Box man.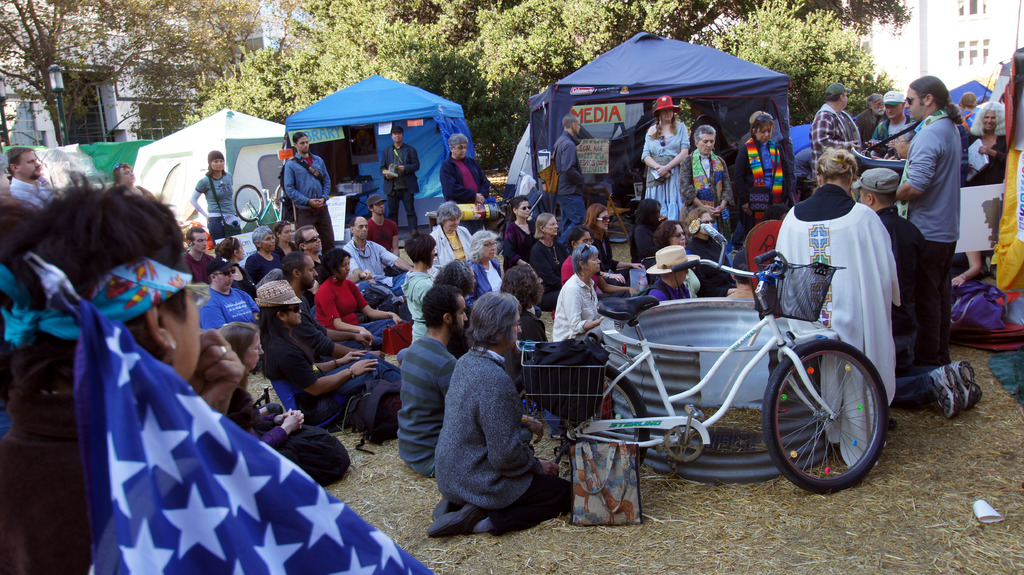
detection(856, 166, 988, 420).
